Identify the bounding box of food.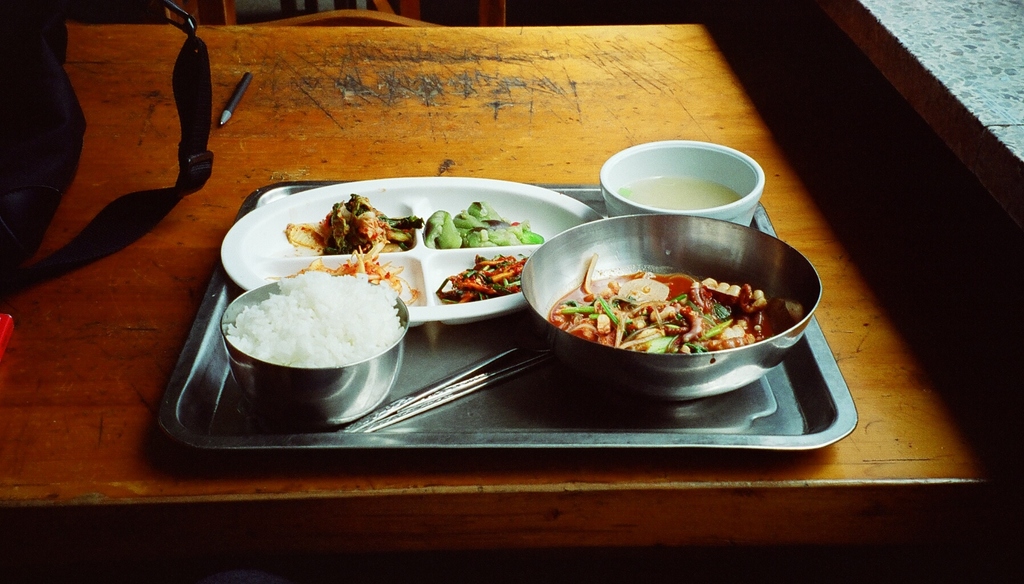
l=552, t=253, r=774, b=355.
